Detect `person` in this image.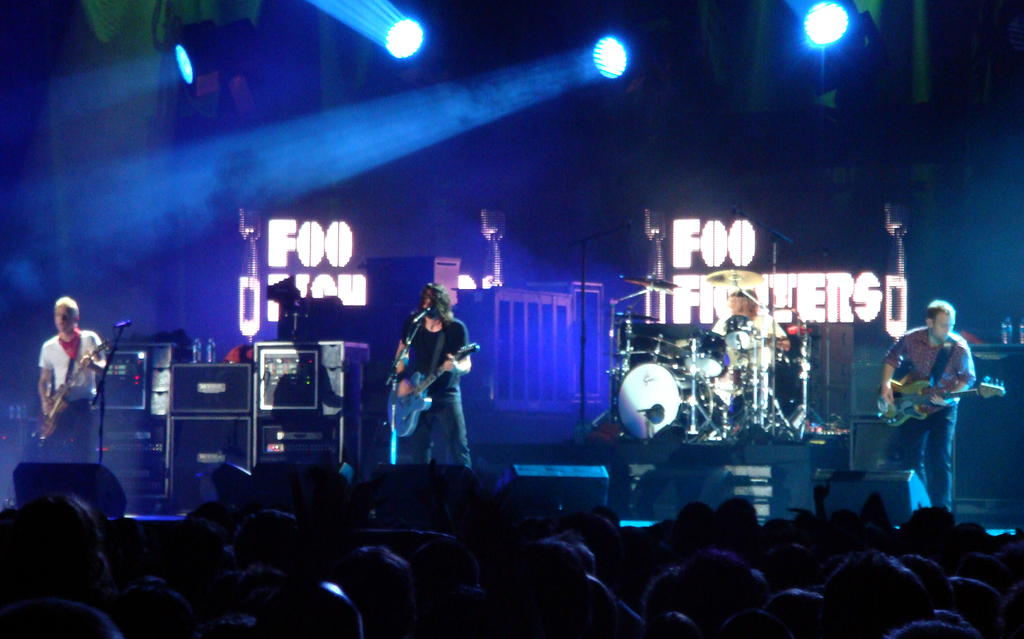
Detection: (left=31, top=285, right=111, bottom=460).
